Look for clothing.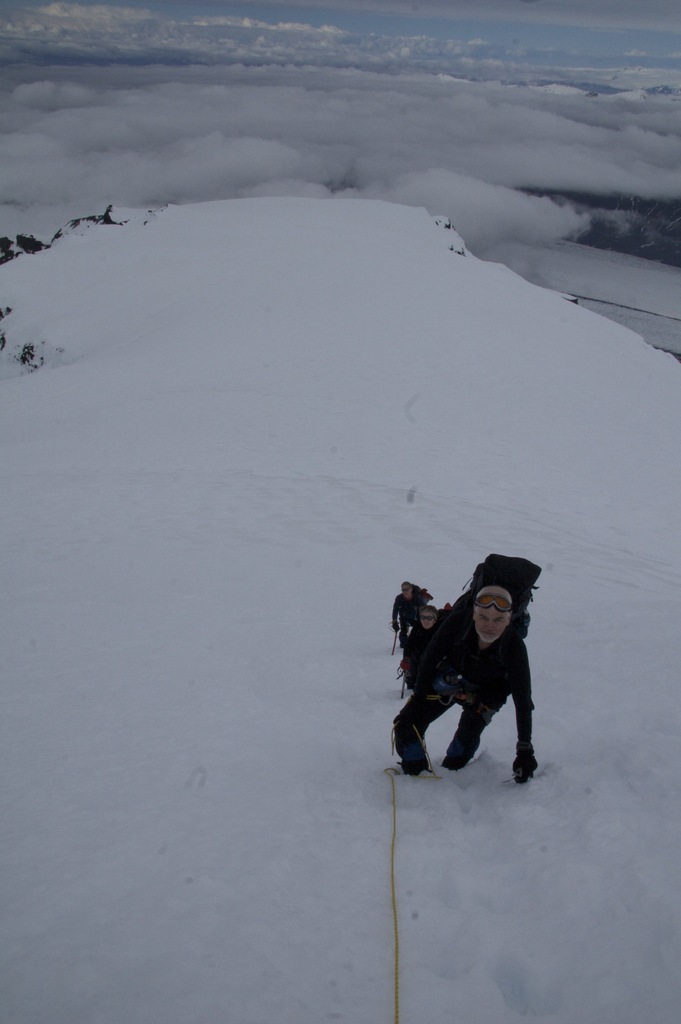
Found: bbox=(389, 595, 534, 760).
